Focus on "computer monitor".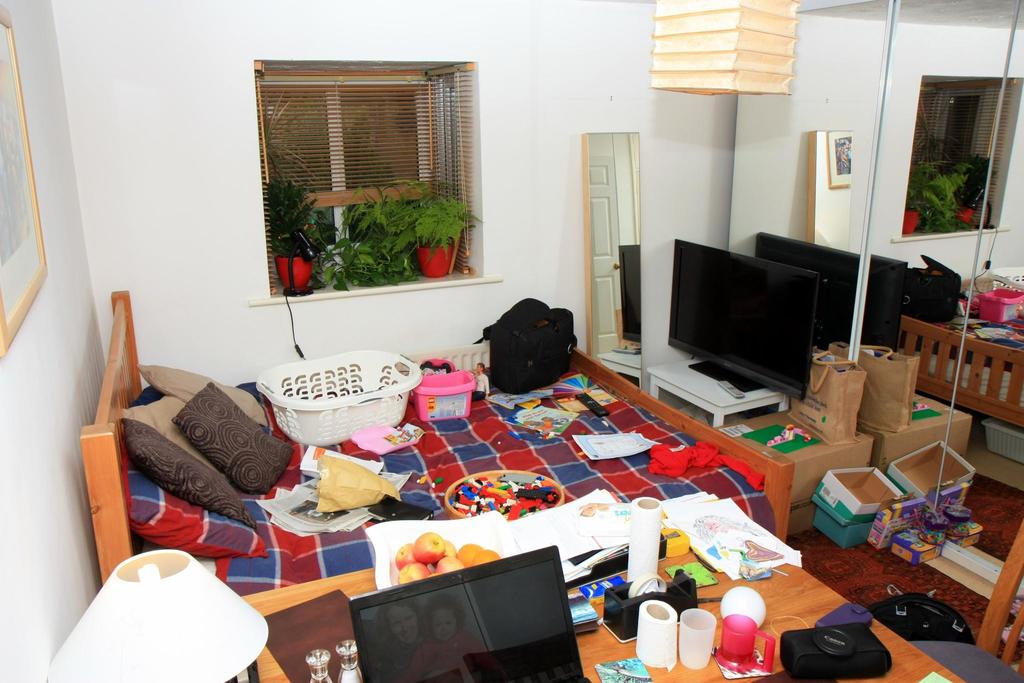
Focused at box=[669, 234, 836, 404].
